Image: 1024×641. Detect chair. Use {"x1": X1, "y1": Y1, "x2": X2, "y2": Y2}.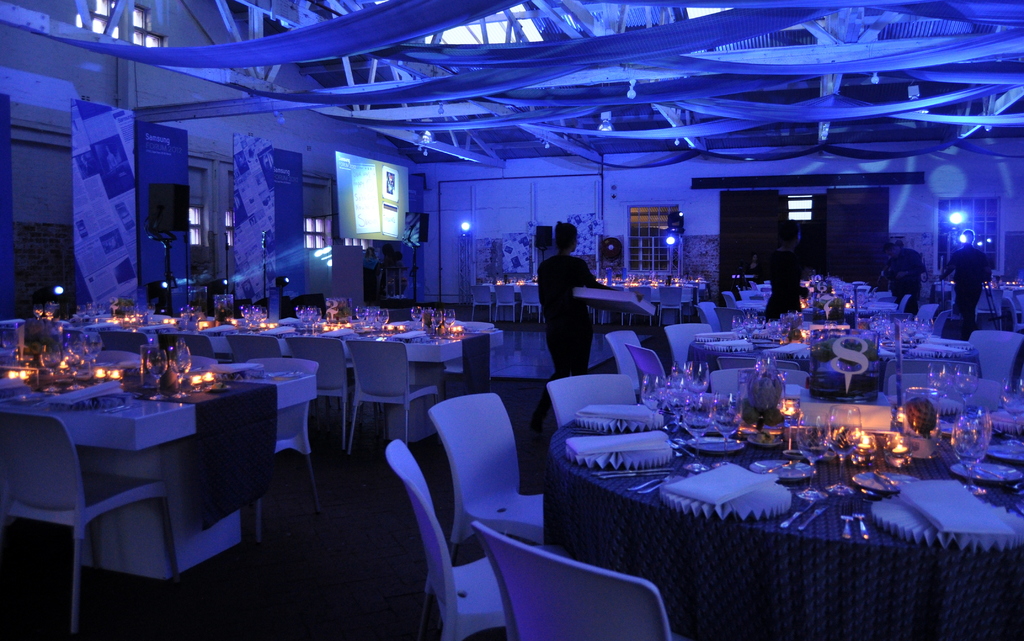
{"x1": 660, "y1": 320, "x2": 714, "y2": 375}.
